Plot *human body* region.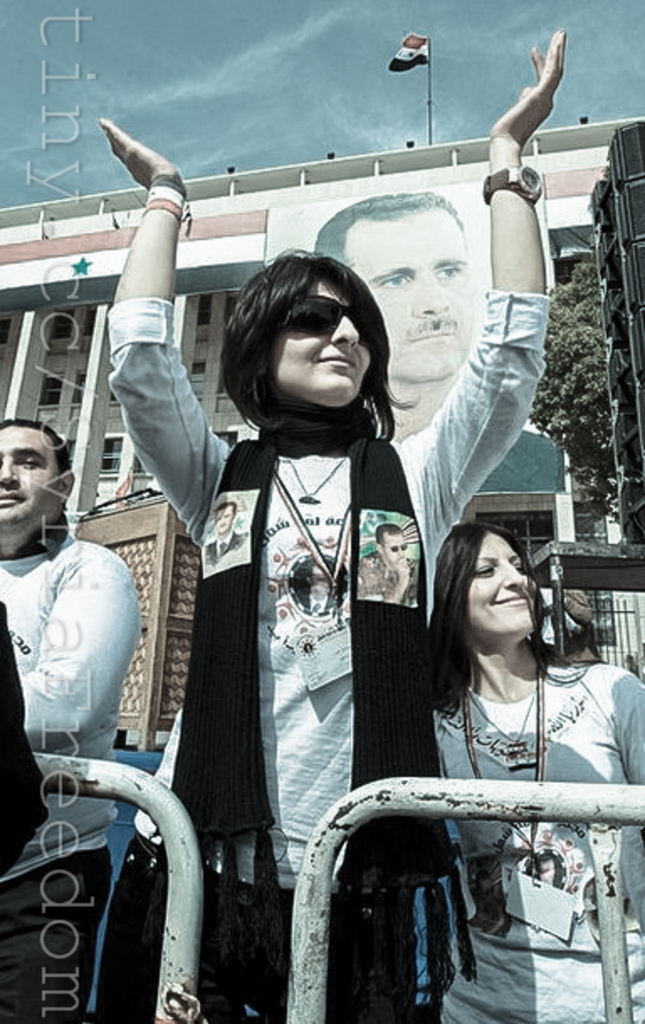
Plotted at {"left": 0, "top": 423, "right": 143, "bottom": 1019}.
